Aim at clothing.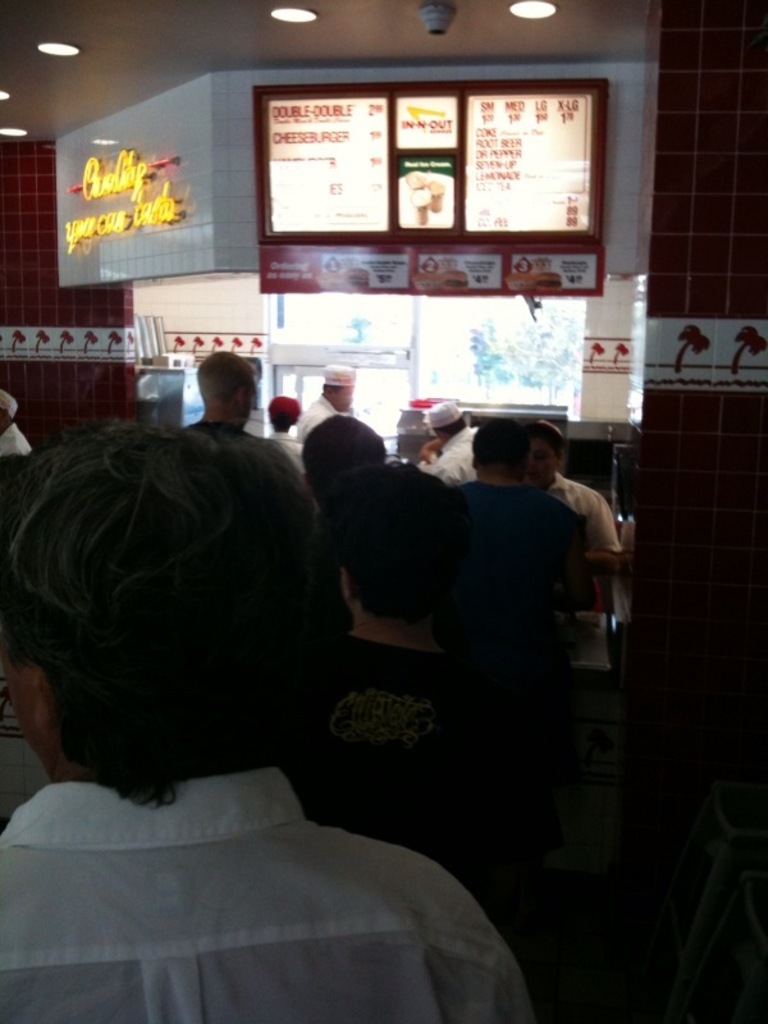
Aimed at [x1=561, y1=471, x2=626, y2=557].
